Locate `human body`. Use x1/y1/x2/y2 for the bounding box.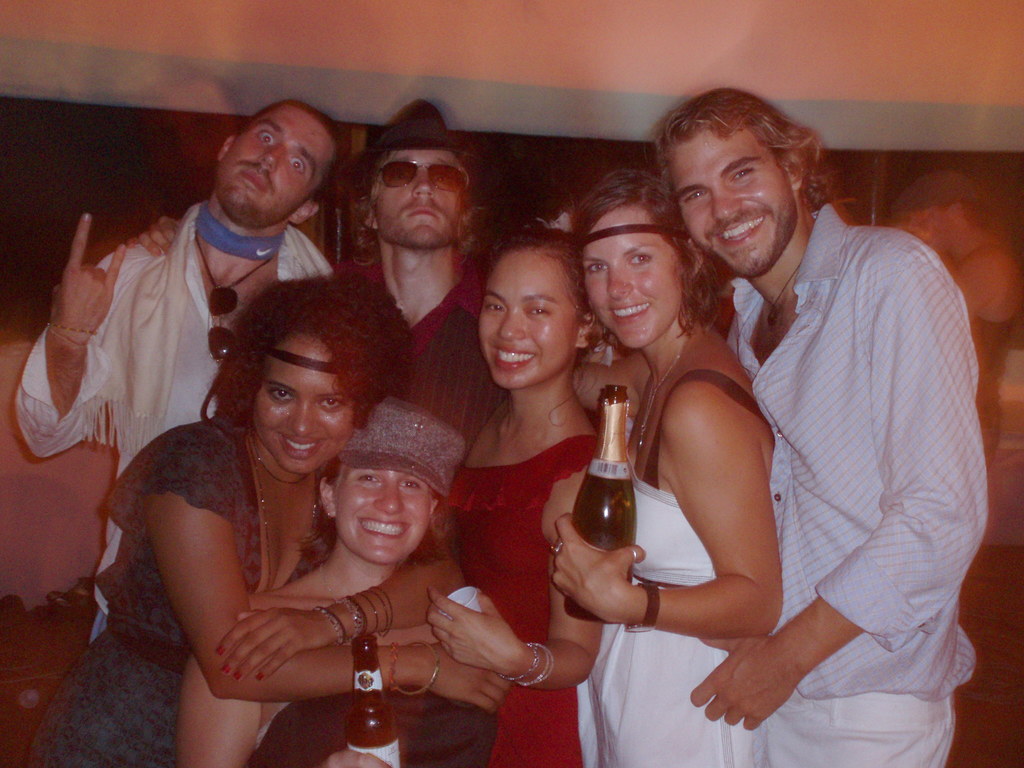
333/255/508/441.
